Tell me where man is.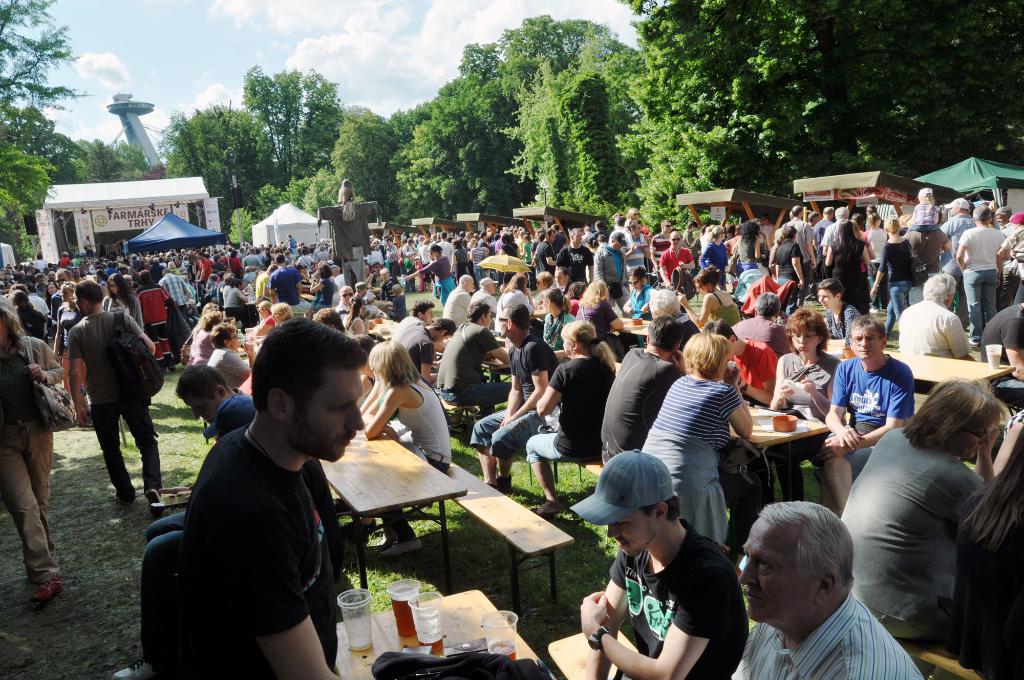
man is at {"left": 781, "top": 201, "right": 817, "bottom": 290}.
